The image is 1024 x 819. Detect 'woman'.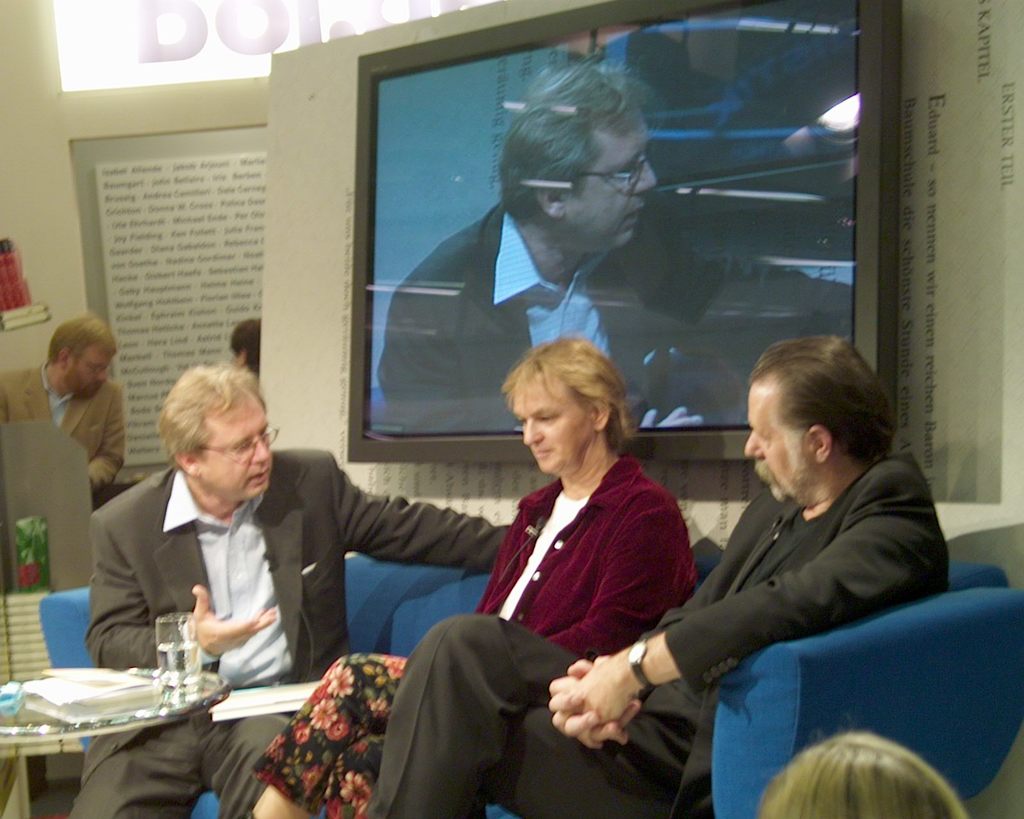
Detection: region(242, 331, 697, 818).
